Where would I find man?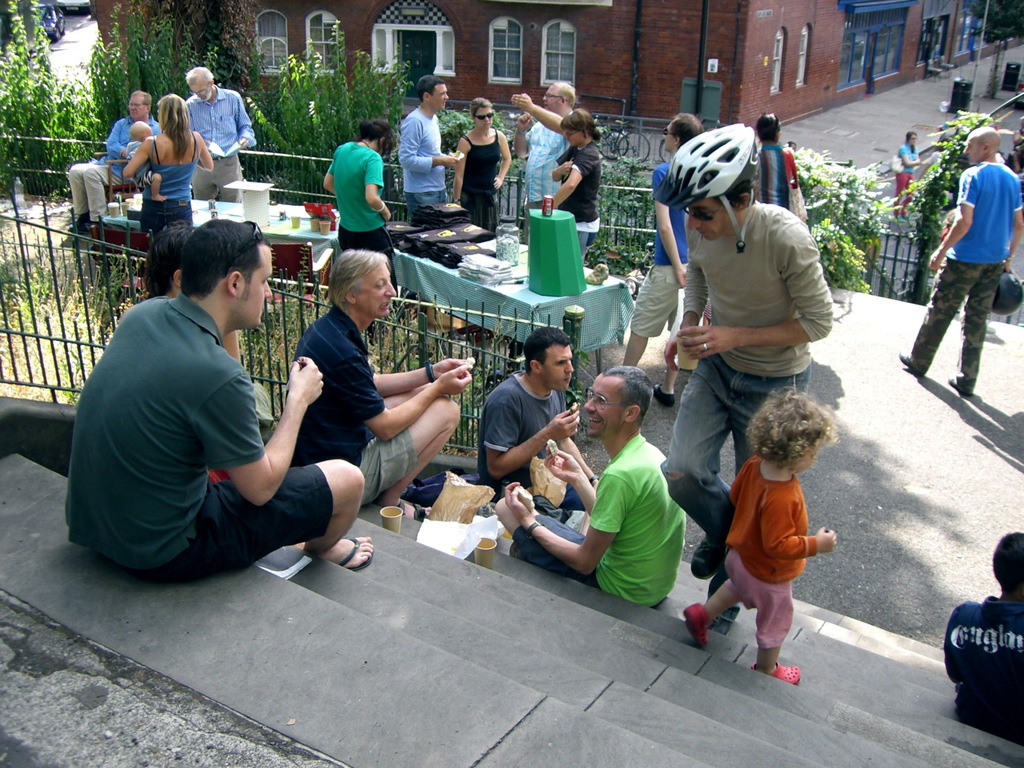
At pyautogui.locateOnScreen(284, 243, 470, 521).
